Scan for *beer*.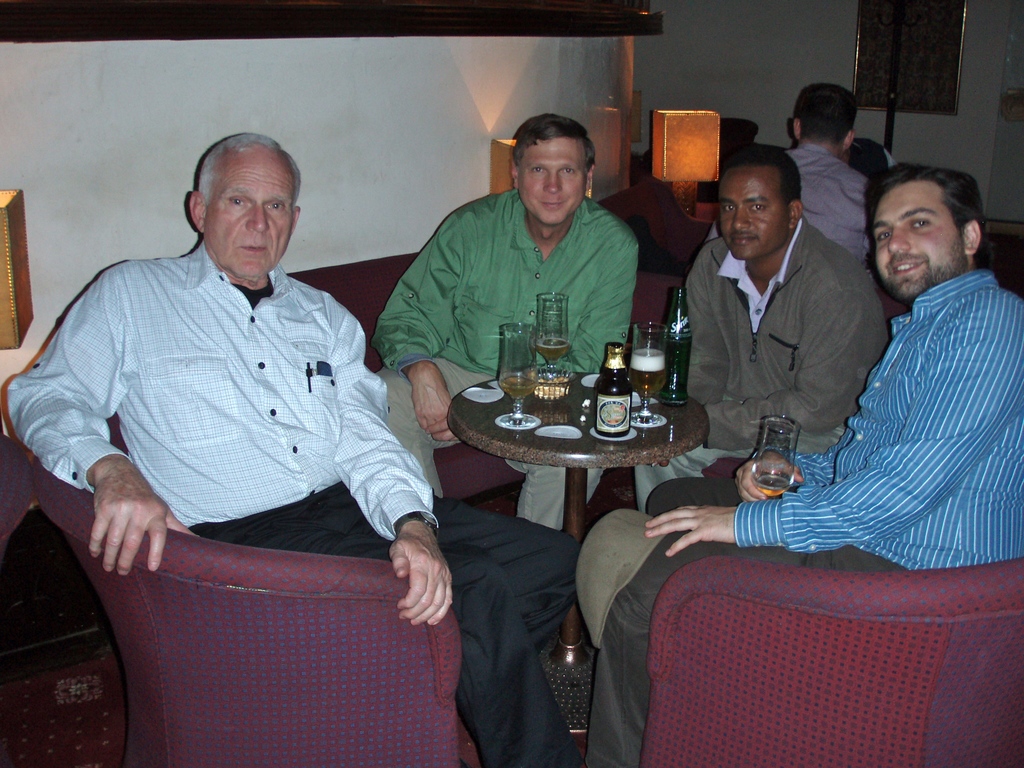
Scan result: left=535, top=291, right=576, bottom=394.
